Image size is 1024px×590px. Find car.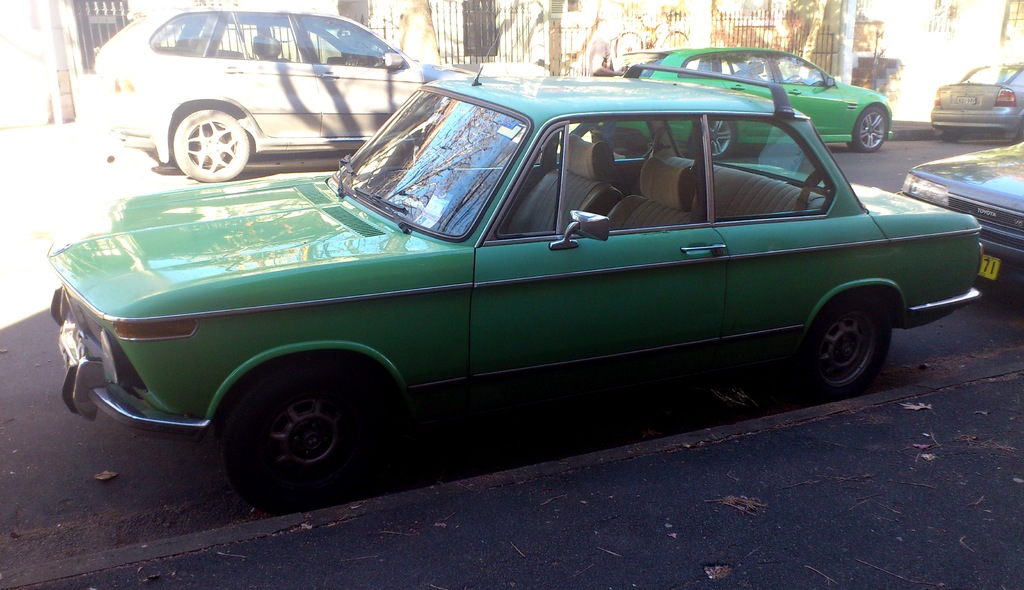
x1=93 y1=6 x2=488 y2=183.
